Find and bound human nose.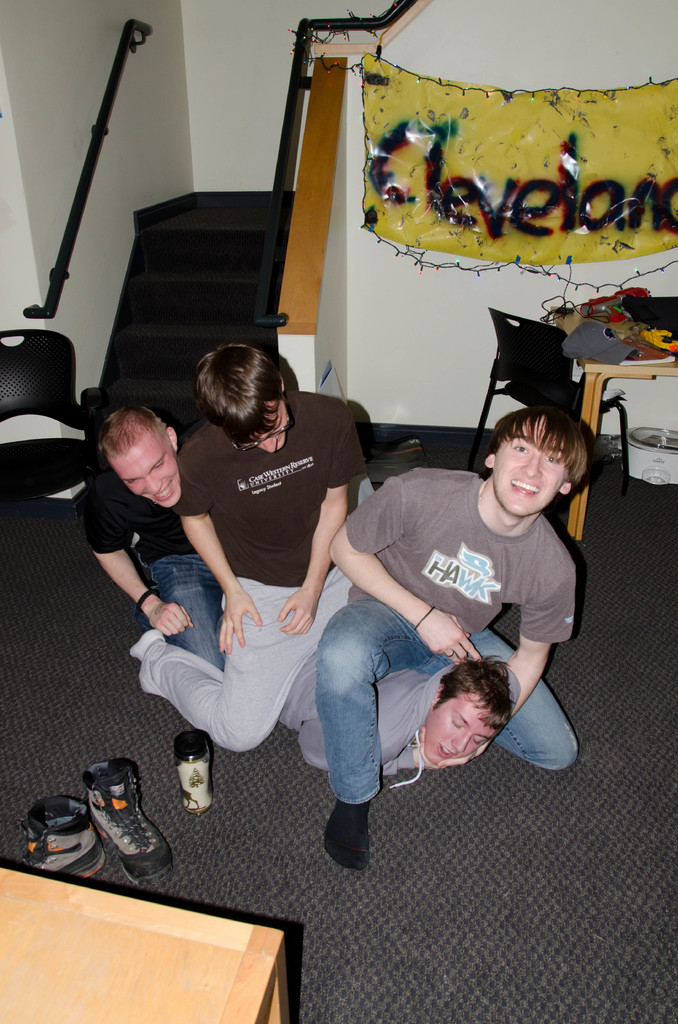
Bound: pyautogui.locateOnScreen(259, 436, 272, 454).
